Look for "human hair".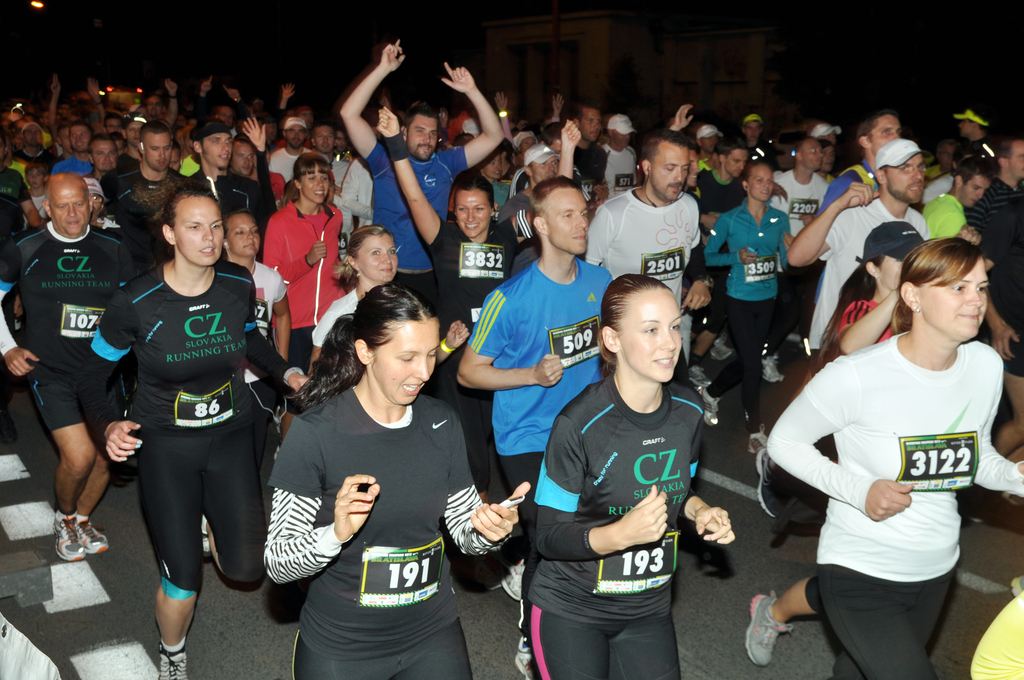
Found: [140,121,167,134].
